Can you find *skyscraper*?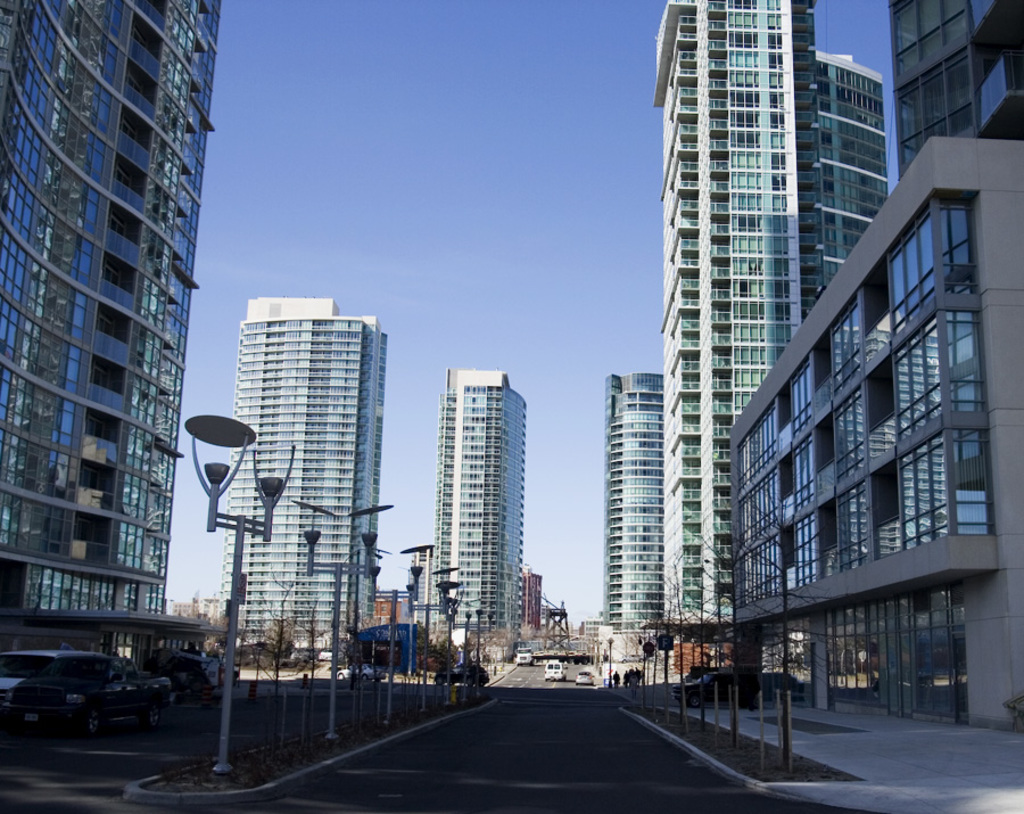
Yes, bounding box: bbox(613, 2, 910, 674).
